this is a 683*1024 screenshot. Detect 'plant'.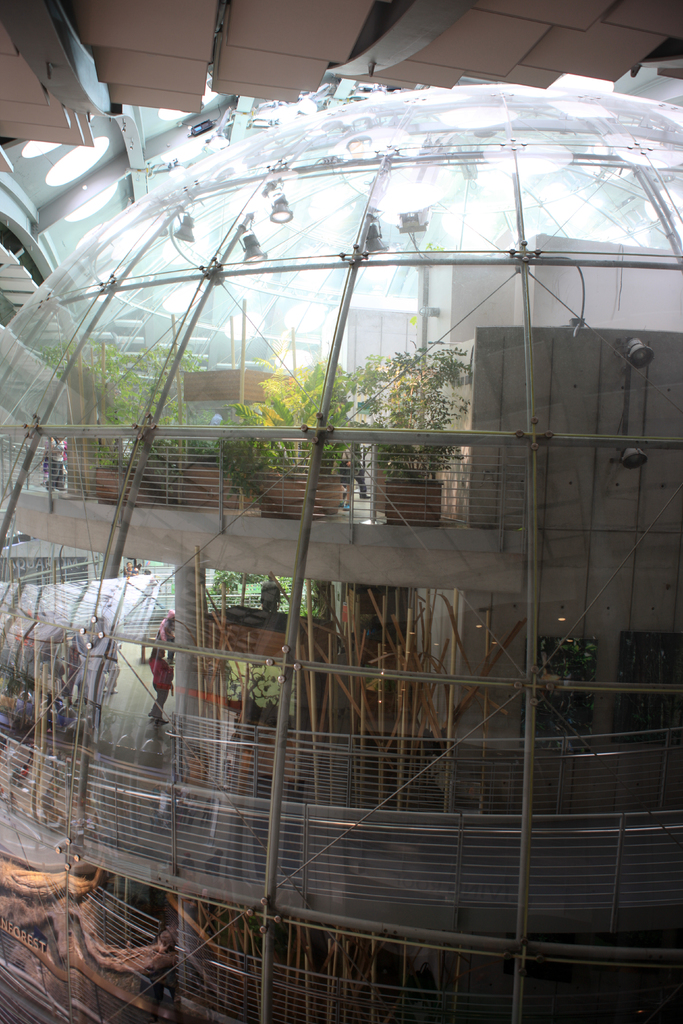
363, 344, 472, 476.
